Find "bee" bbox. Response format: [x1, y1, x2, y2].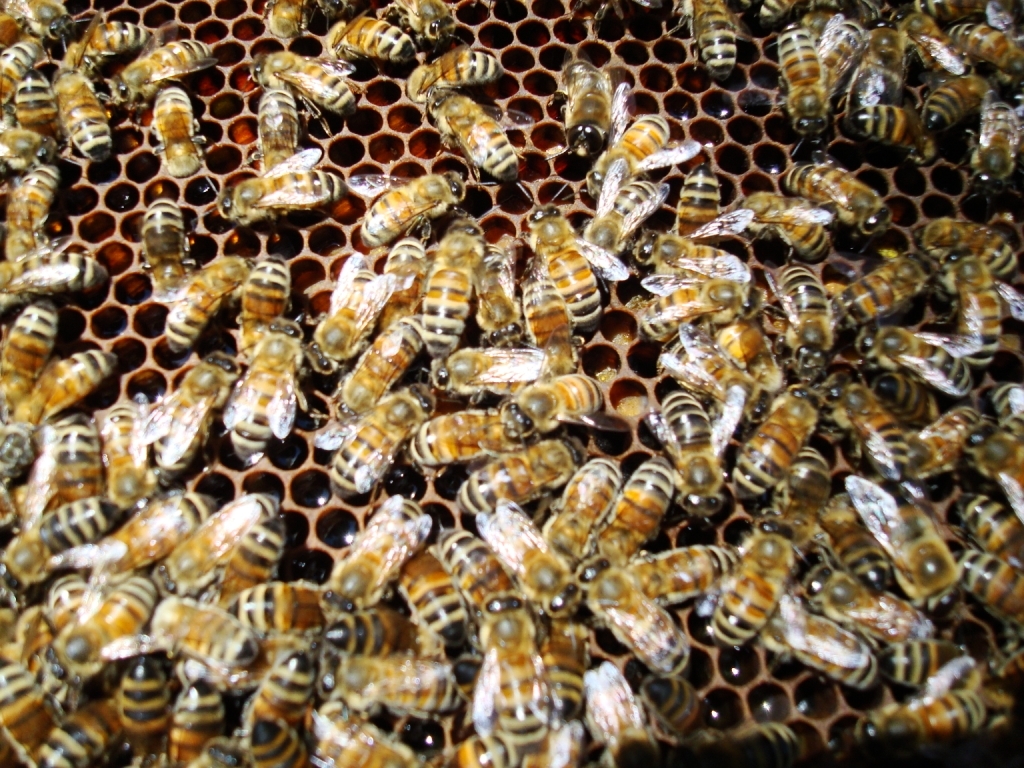
[0, 423, 60, 534].
